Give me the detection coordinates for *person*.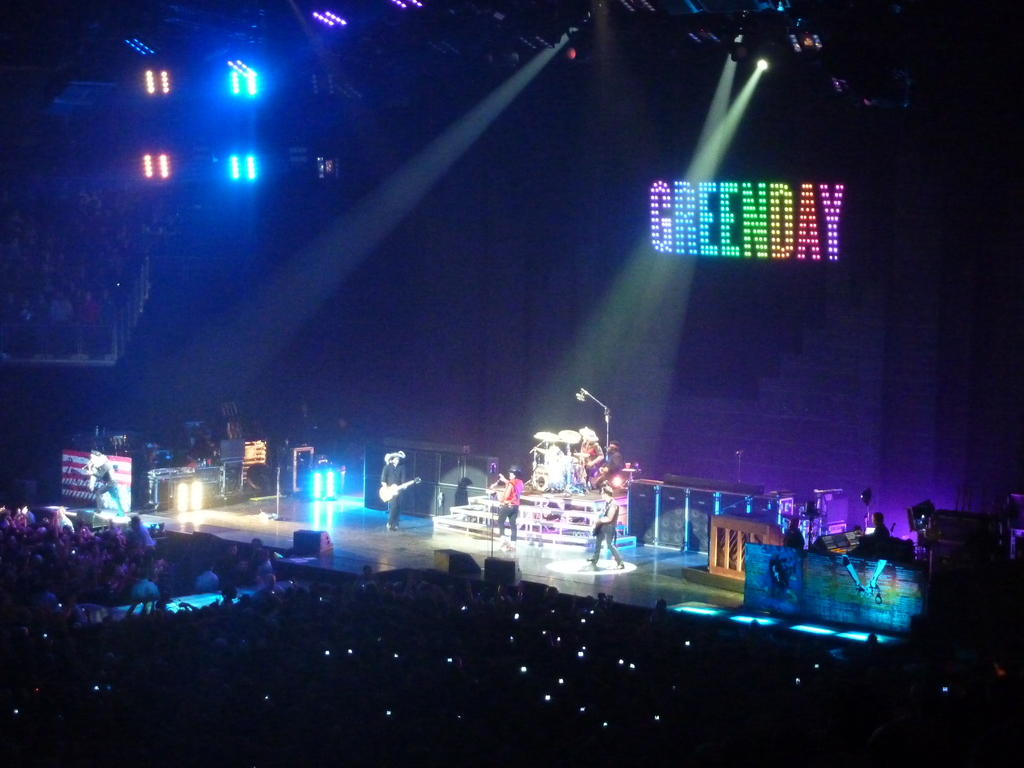
rect(493, 464, 524, 538).
